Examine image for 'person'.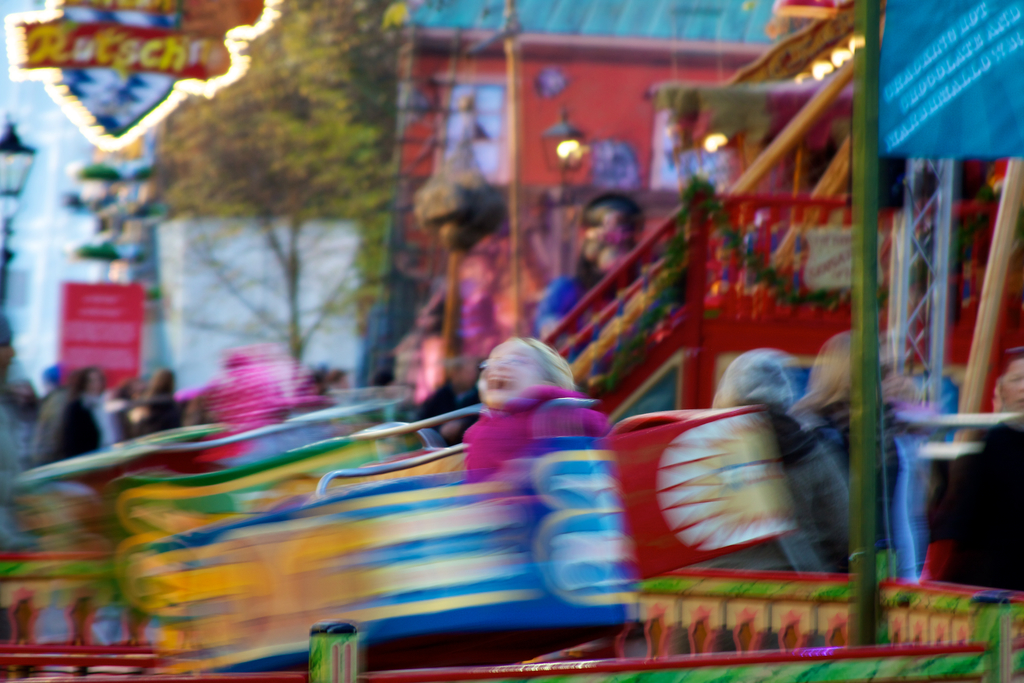
Examination result: <region>786, 329, 913, 493</region>.
